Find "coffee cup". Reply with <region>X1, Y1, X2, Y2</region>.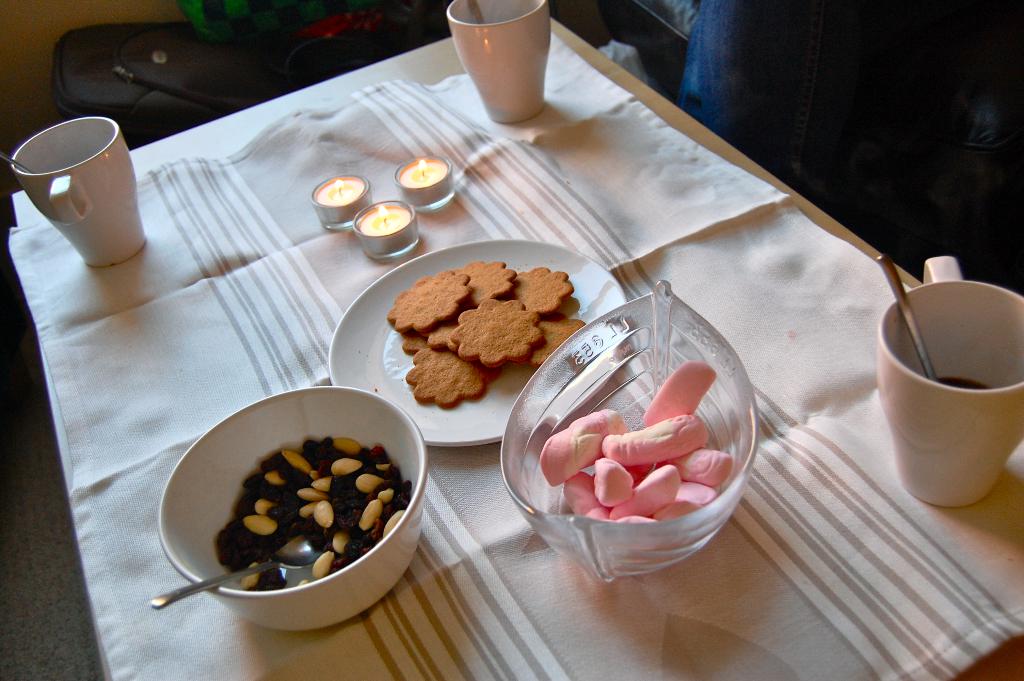
<region>876, 254, 1023, 509</region>.
